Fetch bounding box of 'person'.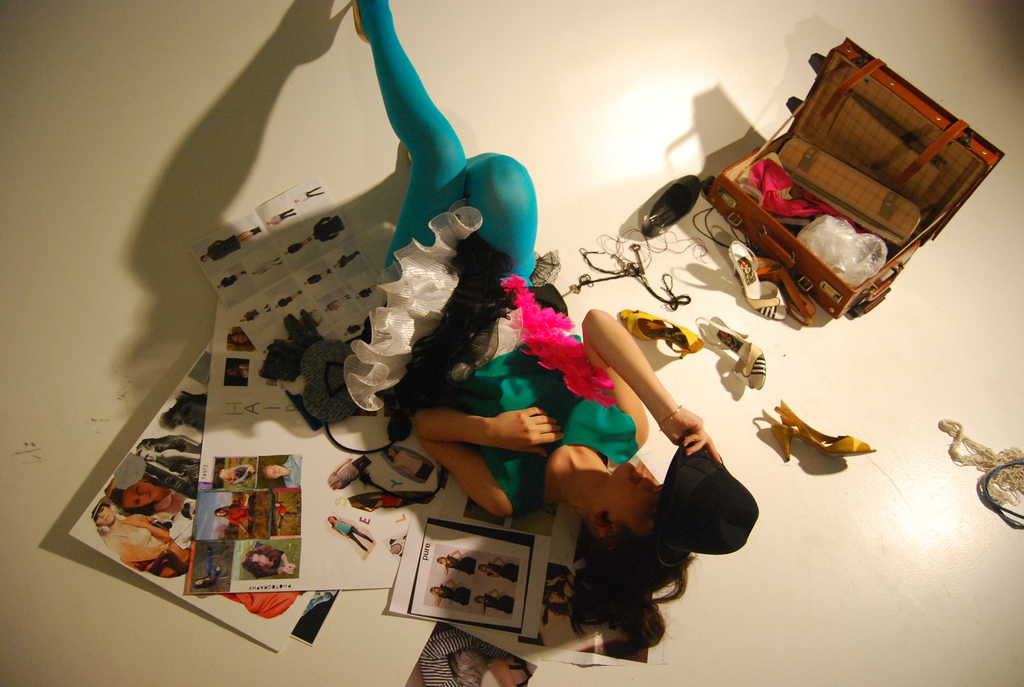
Bbox: rect(155, 388, 207, 436).
